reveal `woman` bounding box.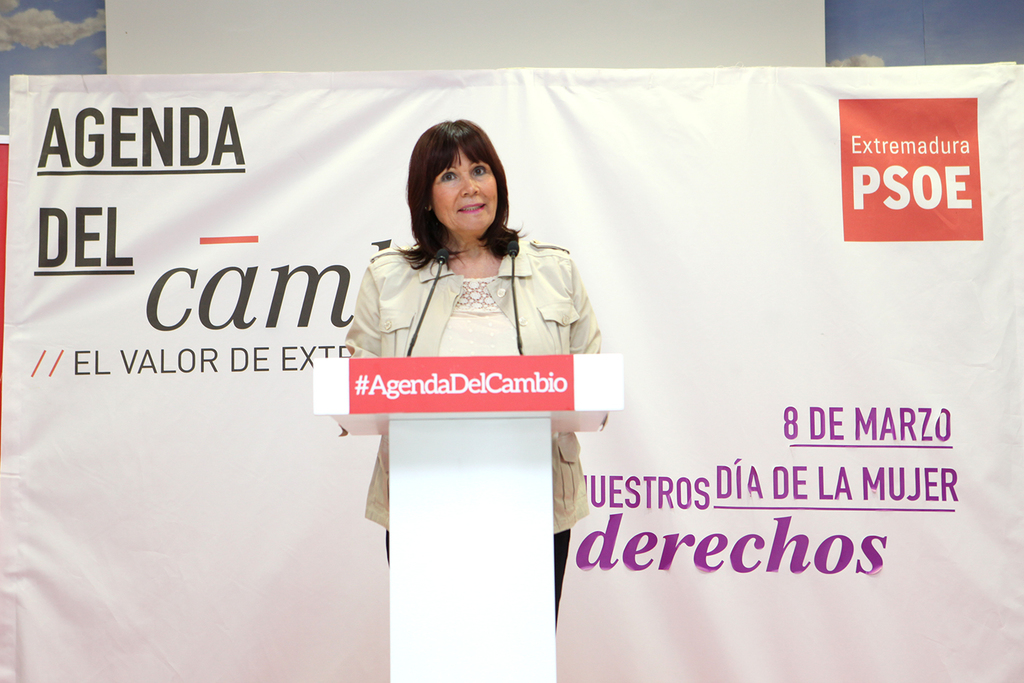
Revealed: x1=330, y1=137, x2=601, y2=590.
